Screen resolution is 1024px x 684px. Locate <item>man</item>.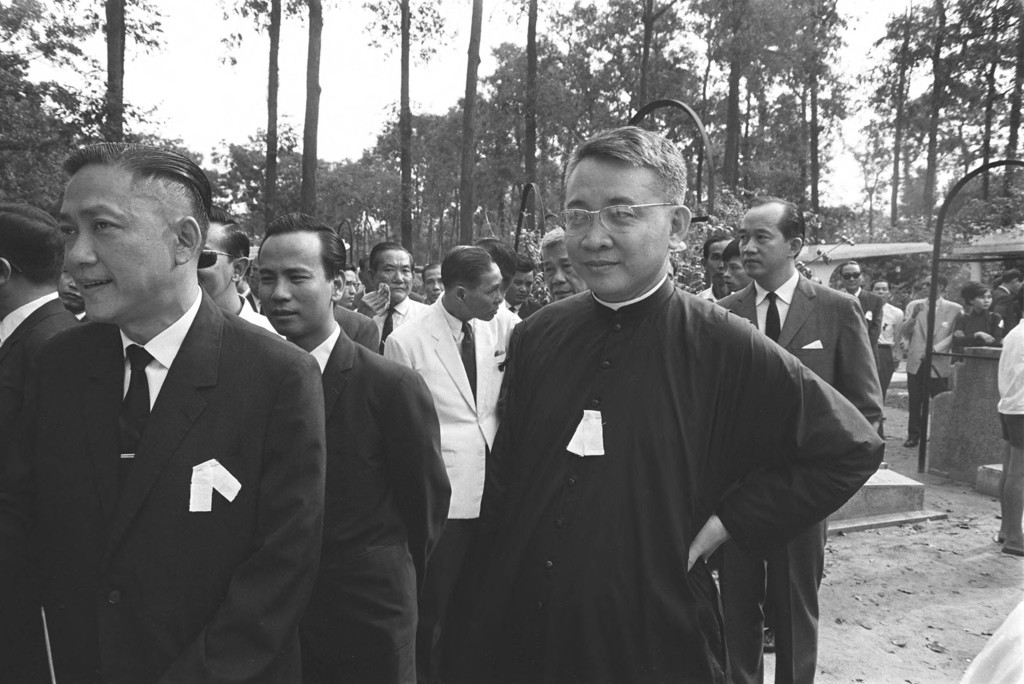
707/194/885/683.
